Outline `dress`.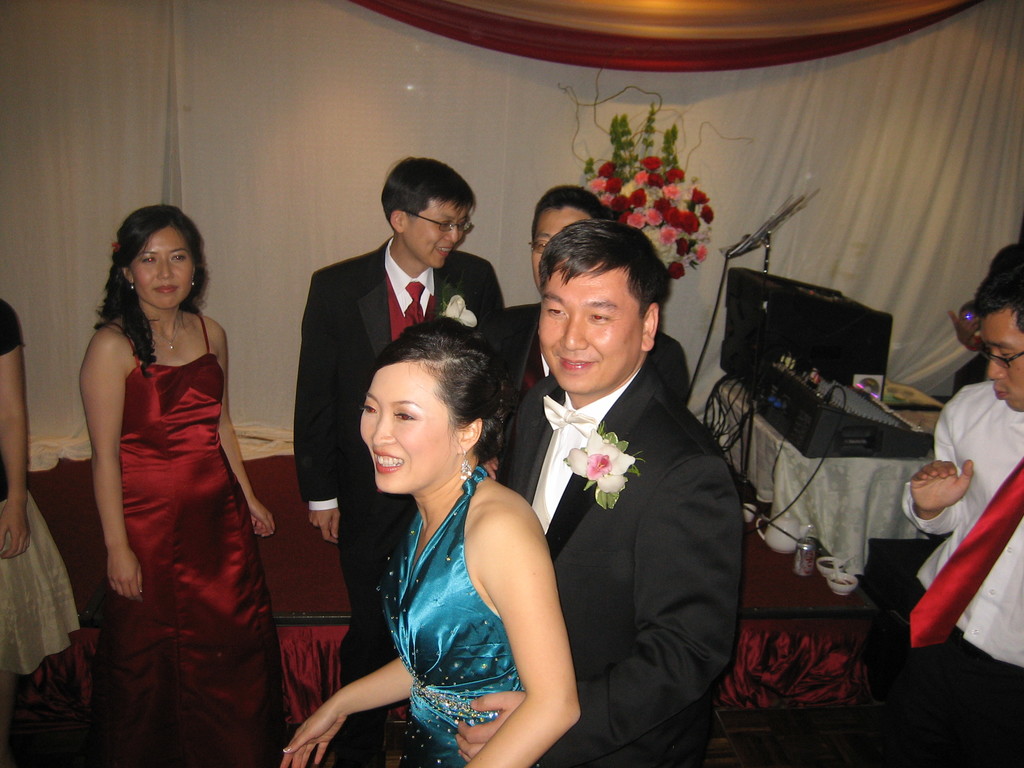
Outline: crop(77, 282, 275, 725).
